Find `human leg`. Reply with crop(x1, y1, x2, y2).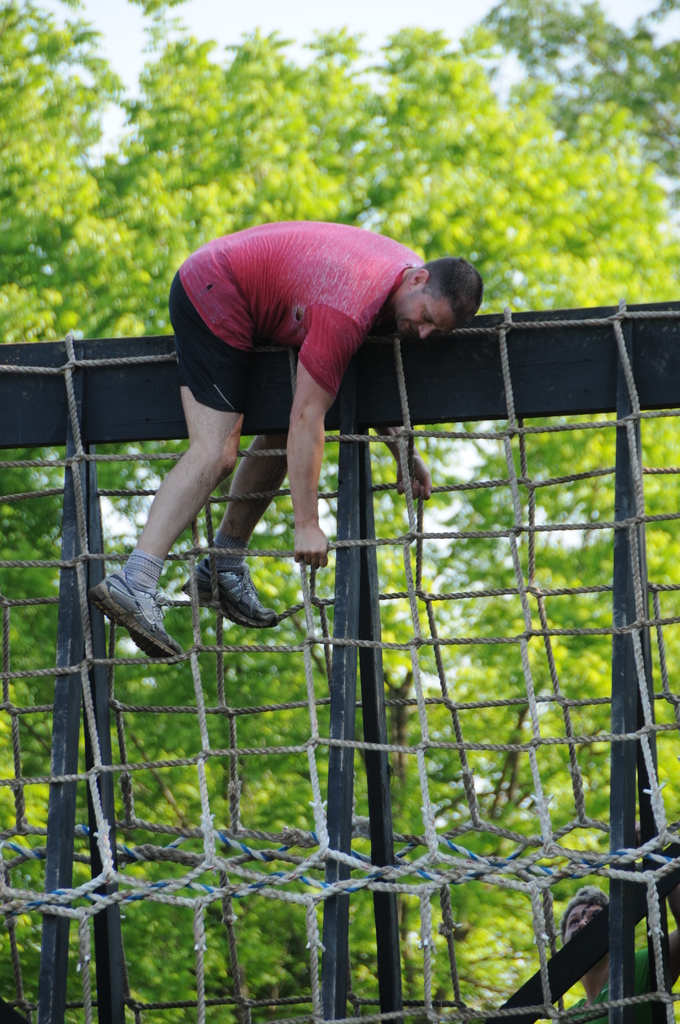
crop(92, 274, 245, 667).
